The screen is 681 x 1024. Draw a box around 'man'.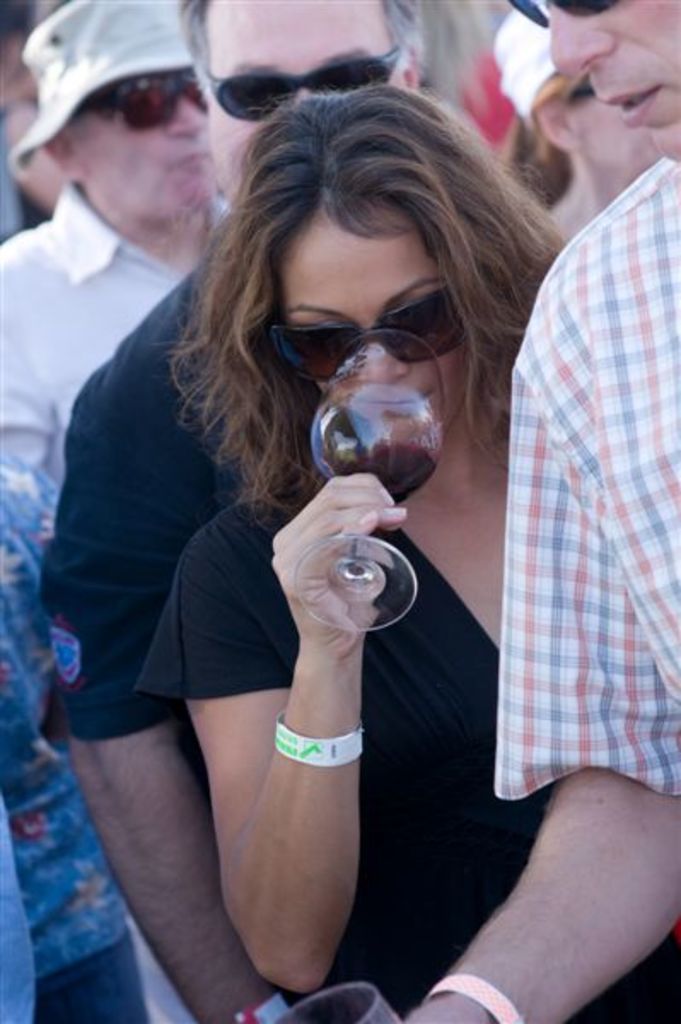
399 0 679 1022.
